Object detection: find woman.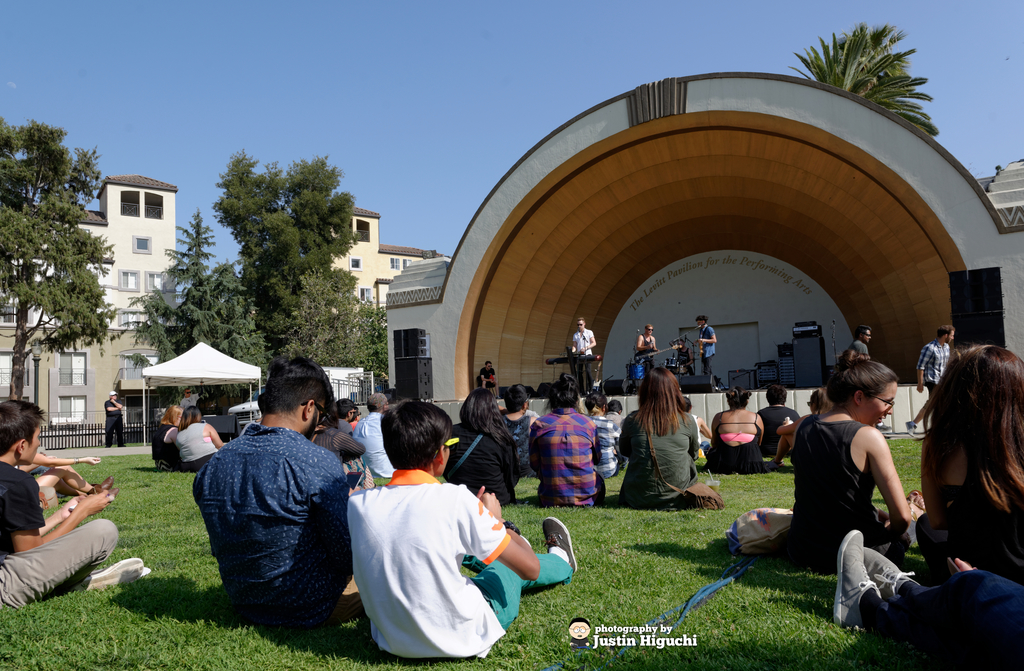
780:347:925:564.
